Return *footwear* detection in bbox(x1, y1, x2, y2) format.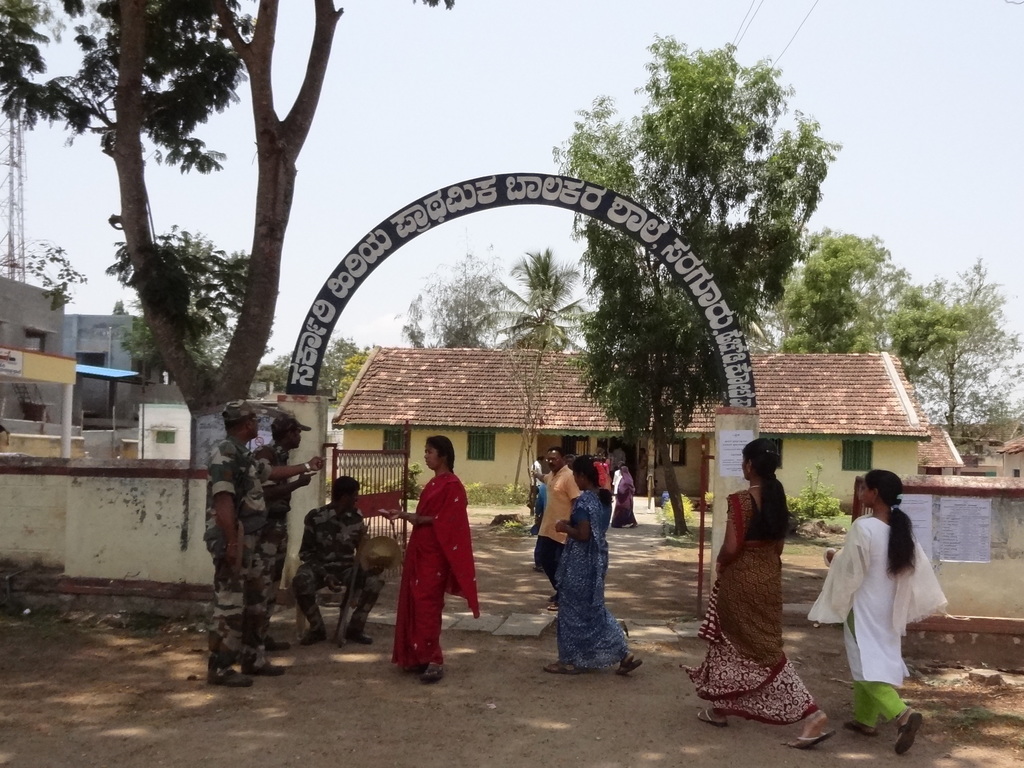
bbox(548, 601, 557, 613).
